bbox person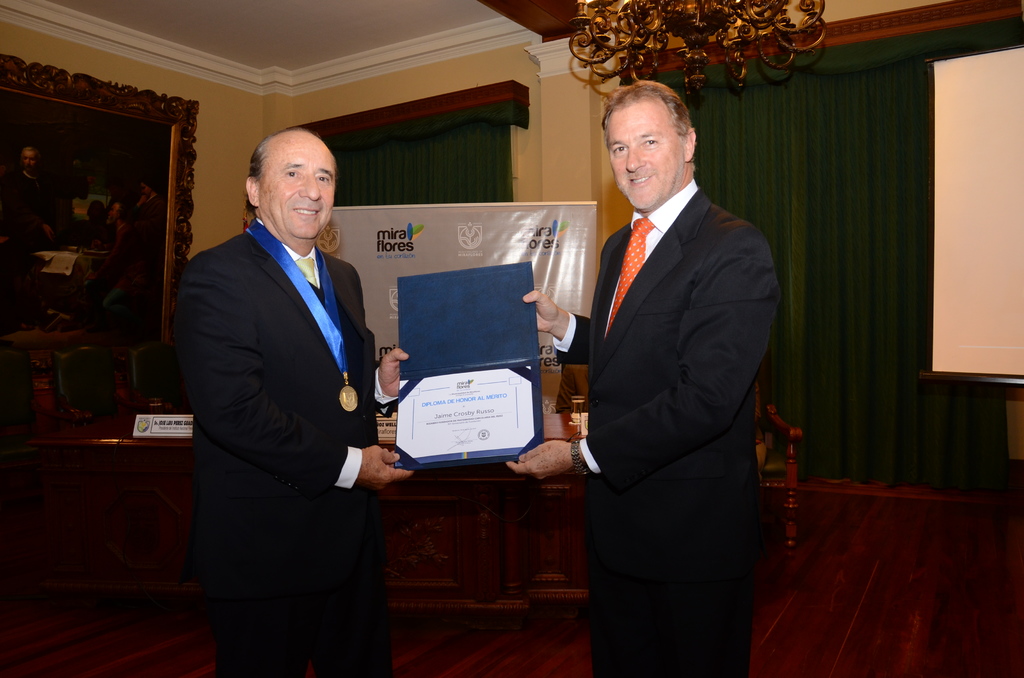
Rect(504, 82, 784, 677)
